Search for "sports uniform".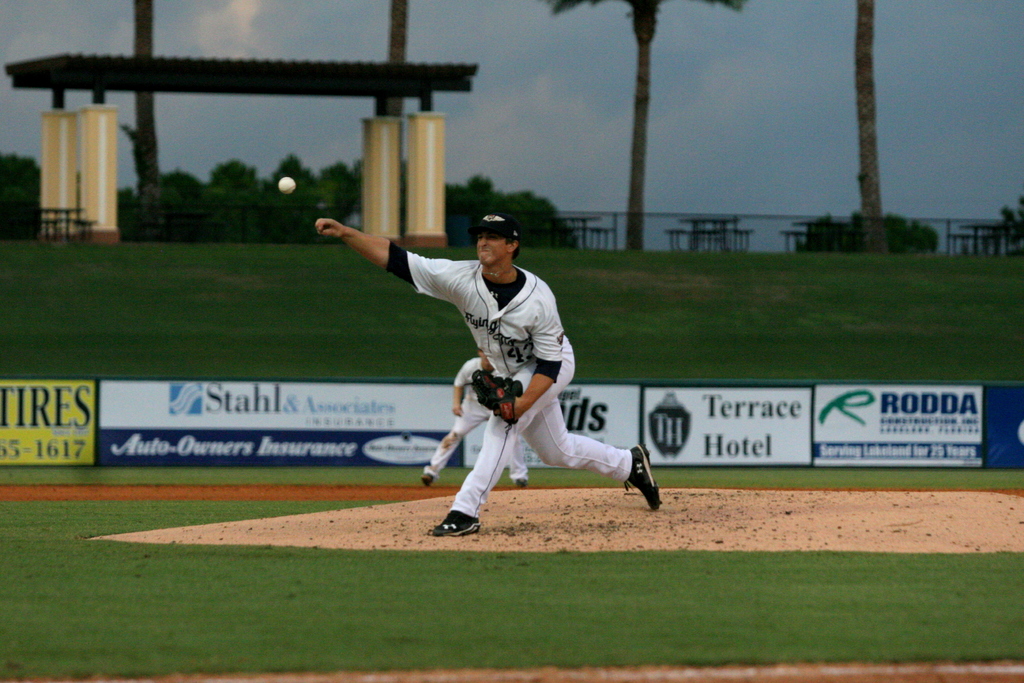
Found at {"x1": 387, "y1": 237, "x2": 630, "y2": 522}.
